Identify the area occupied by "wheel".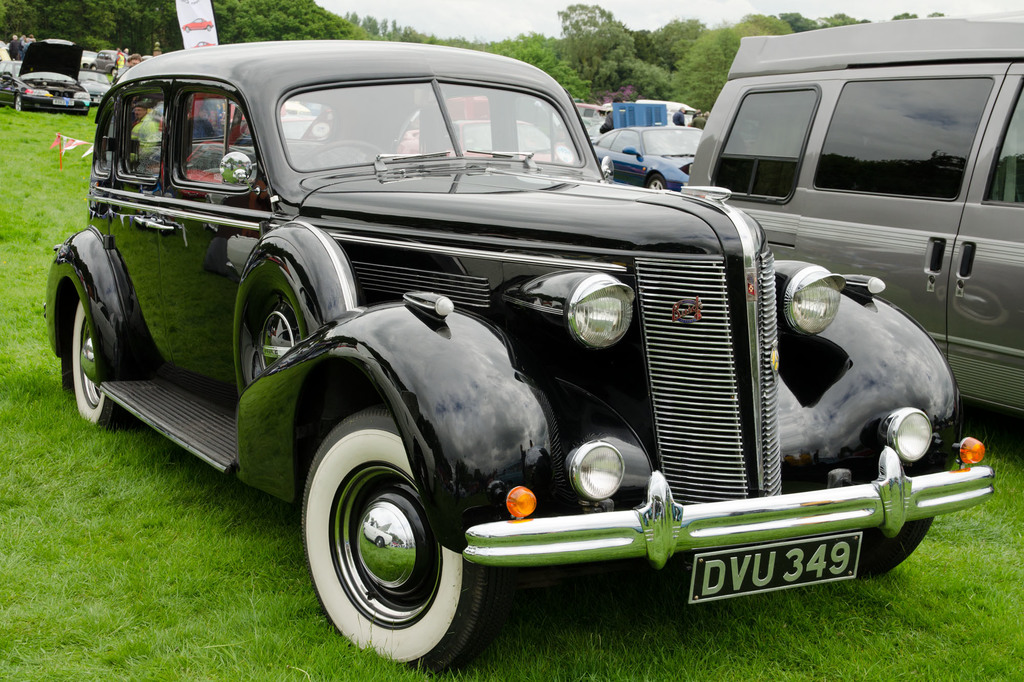
Area: 59/301/136/435.
